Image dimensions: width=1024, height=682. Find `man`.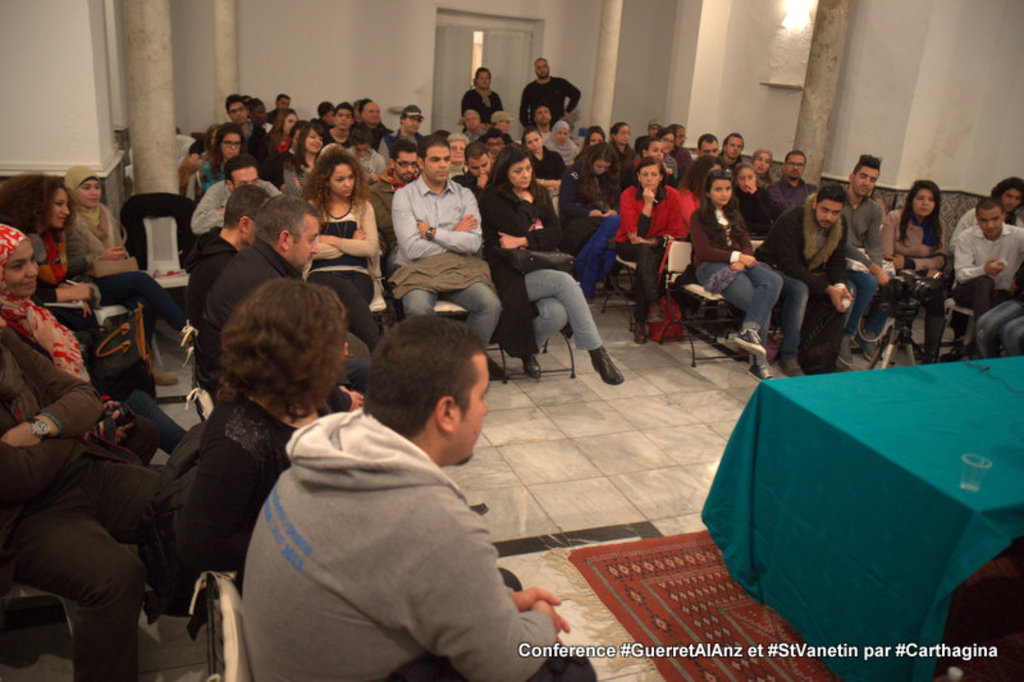
(225,93,269,156).
